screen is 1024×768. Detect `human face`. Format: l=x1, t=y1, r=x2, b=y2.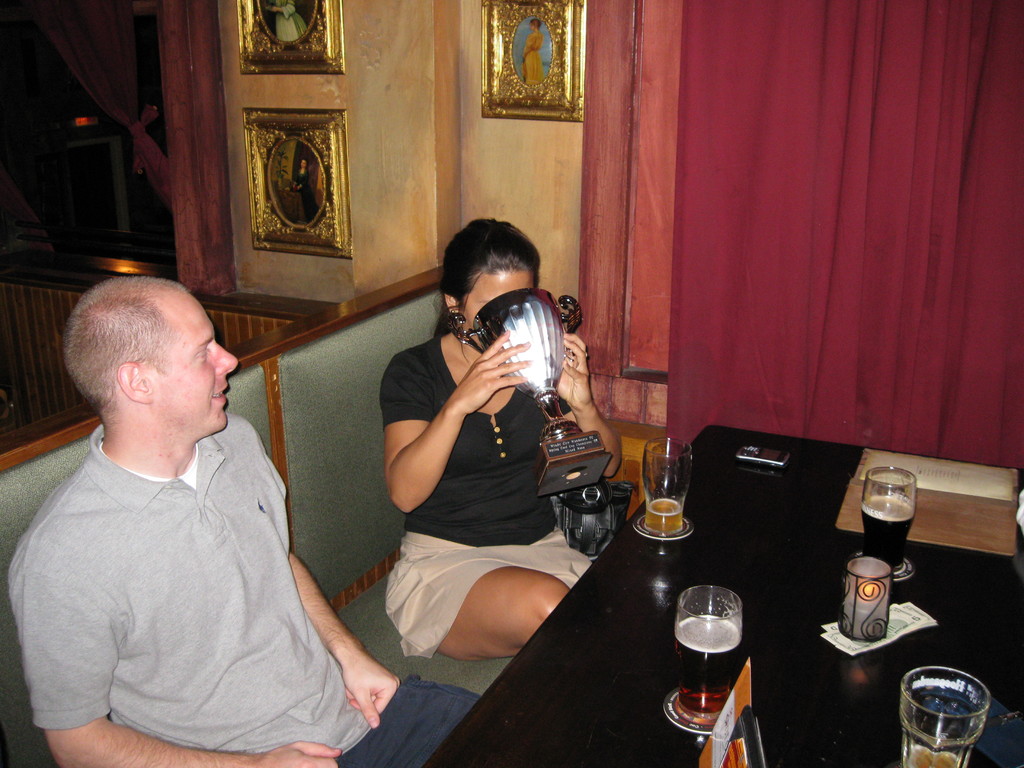
l=460, t=265, r=533, b=342.
